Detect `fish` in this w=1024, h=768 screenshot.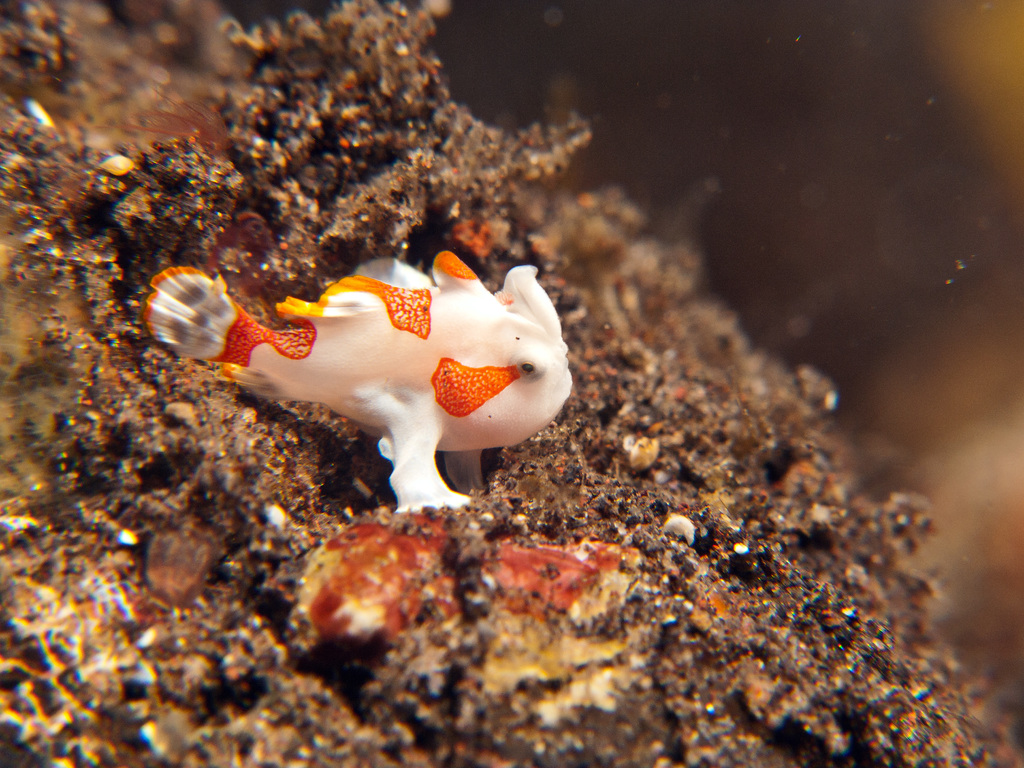
Detection: left=188, top=255, right=552, bottom=540.
